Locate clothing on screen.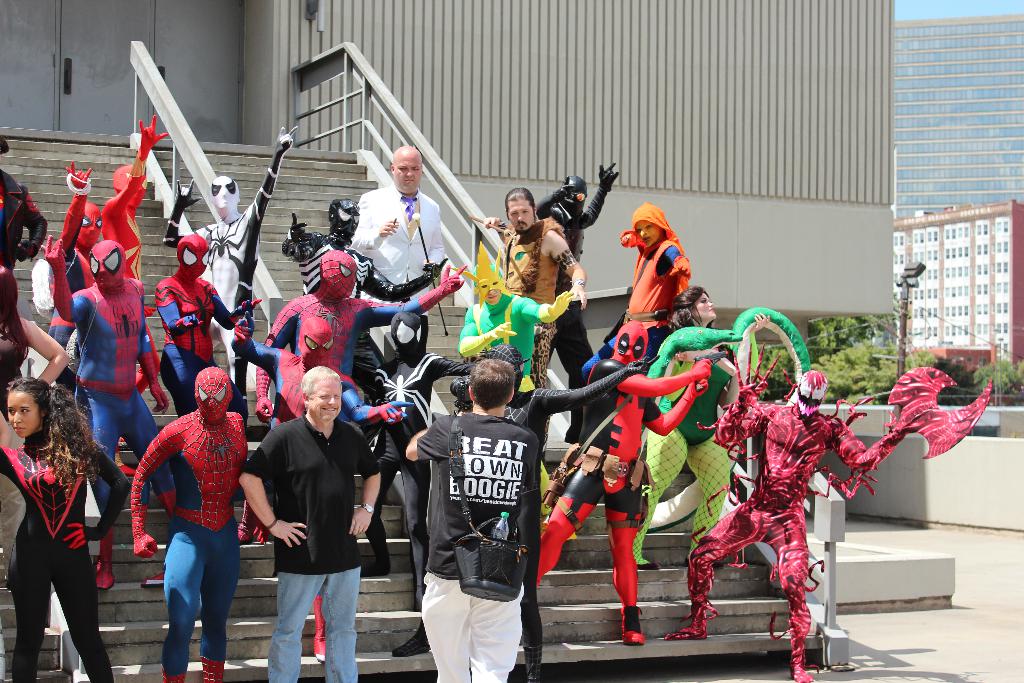
On screen at (left=40, top=242, right=172, bottom=550).
